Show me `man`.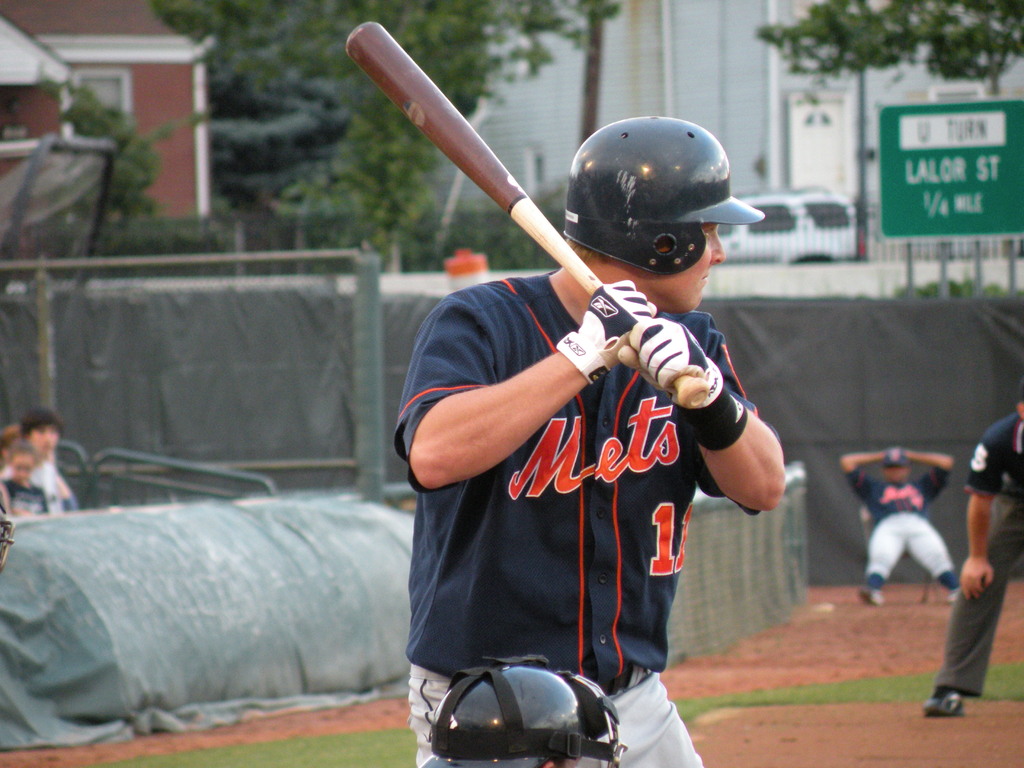
`man` is here: (384,145,782,746).
